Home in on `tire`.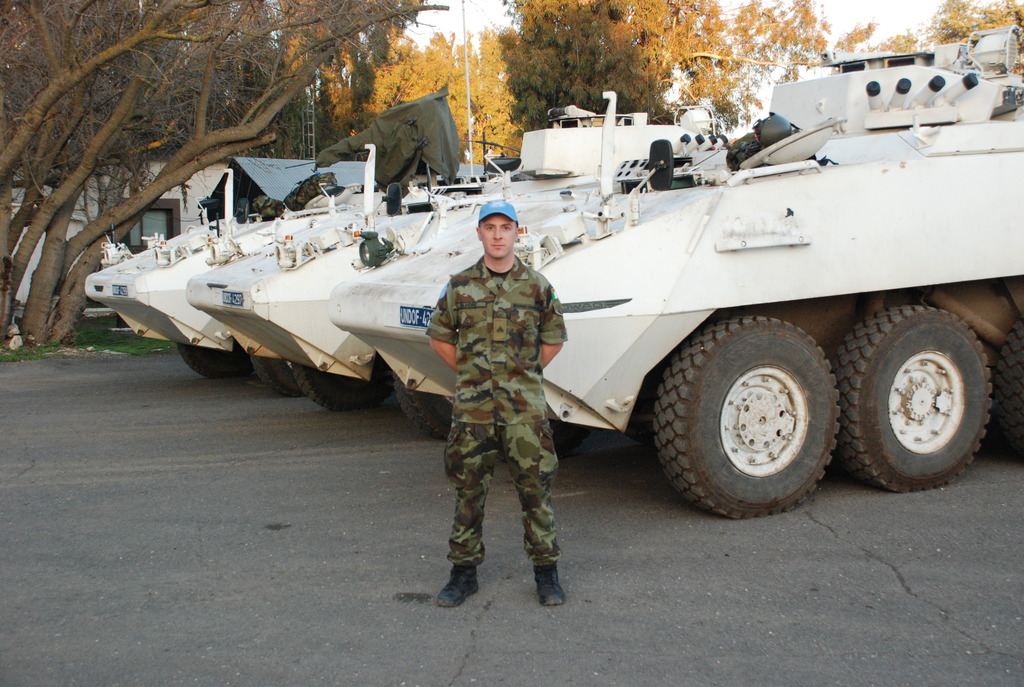
Homed in at <box>181,340,247,377</box>.
